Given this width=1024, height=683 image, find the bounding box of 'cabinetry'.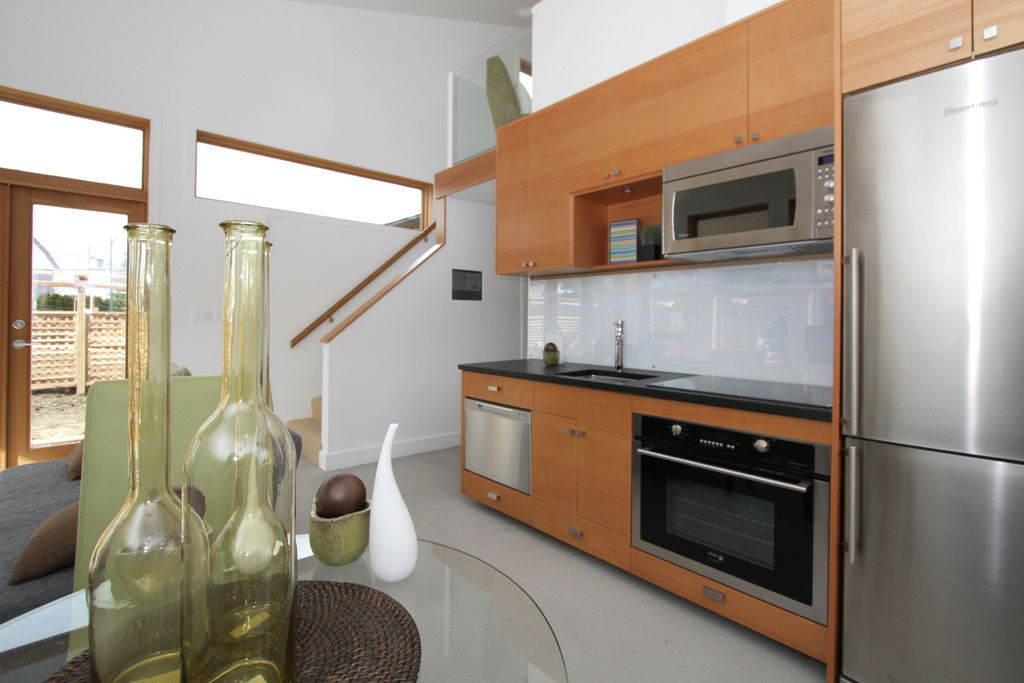
x1=838, y1=0, x2=1023, y2=93.
